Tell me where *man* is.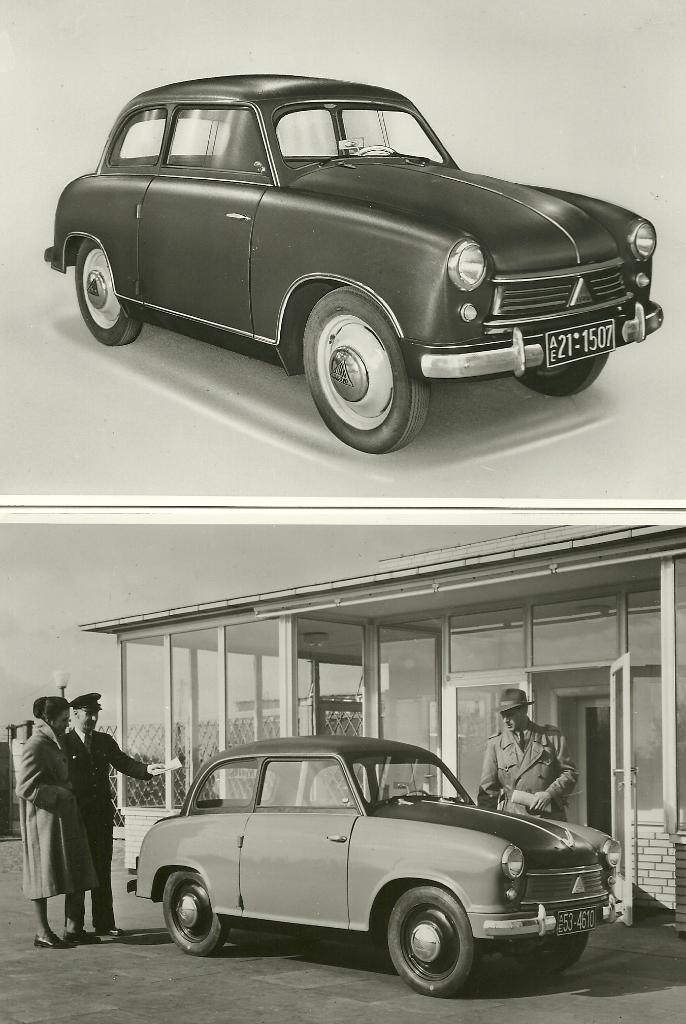
*man* is at [482,676,580,819].
